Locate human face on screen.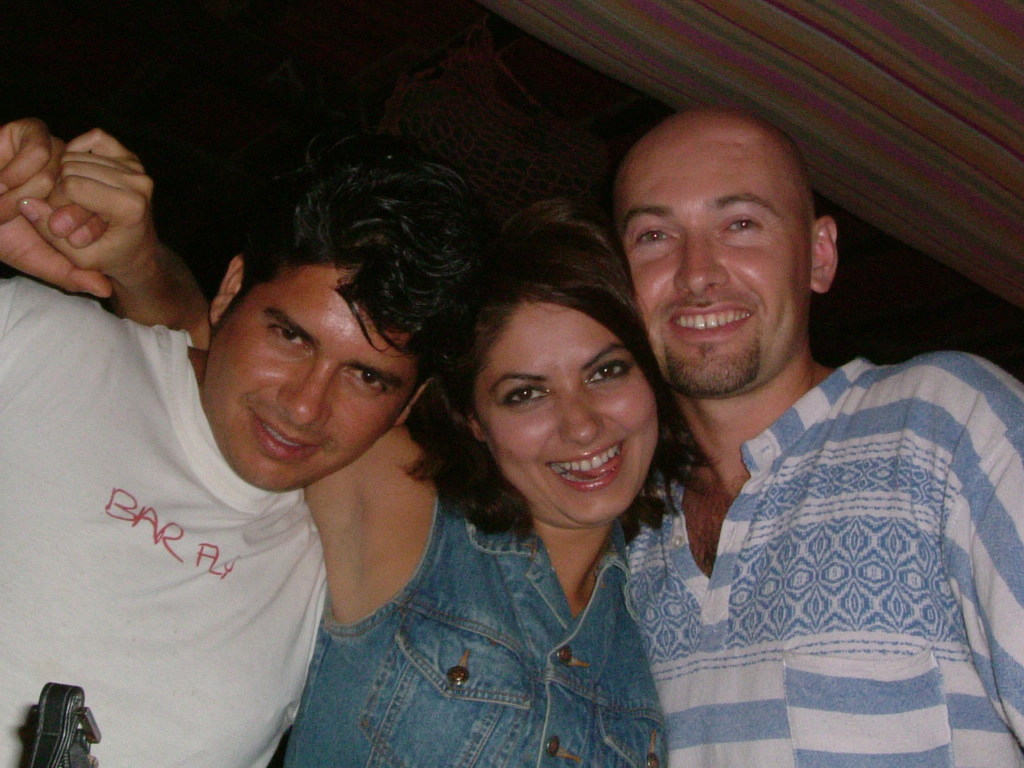
On screen at locate(618, 141, 809, 389).
